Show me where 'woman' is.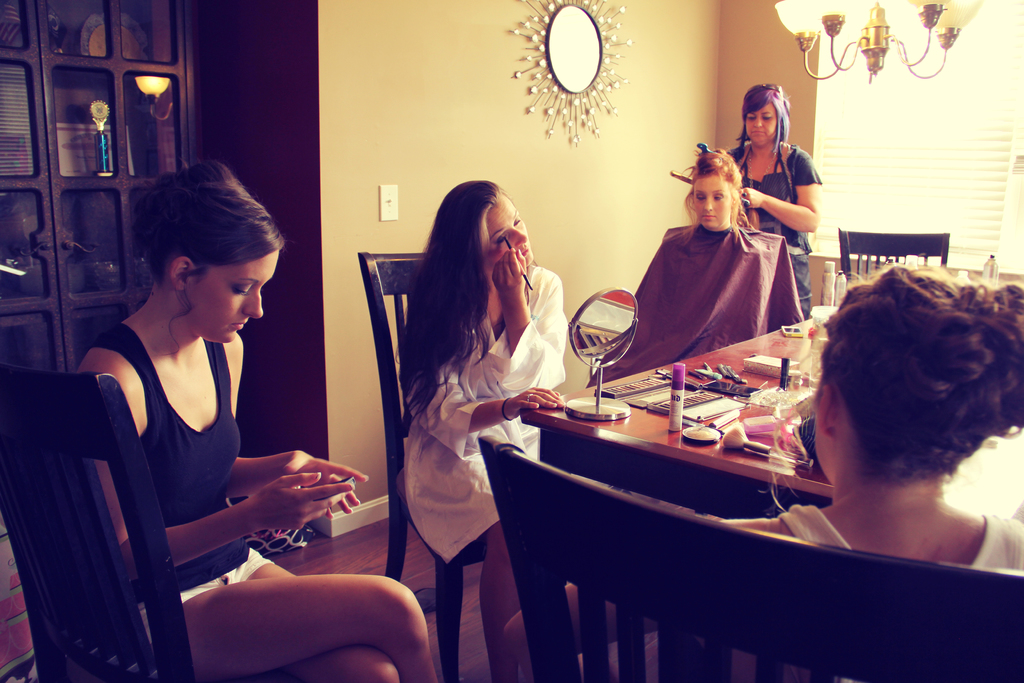
'woman' is at left=394, top=183, right=569, bottom=680.
